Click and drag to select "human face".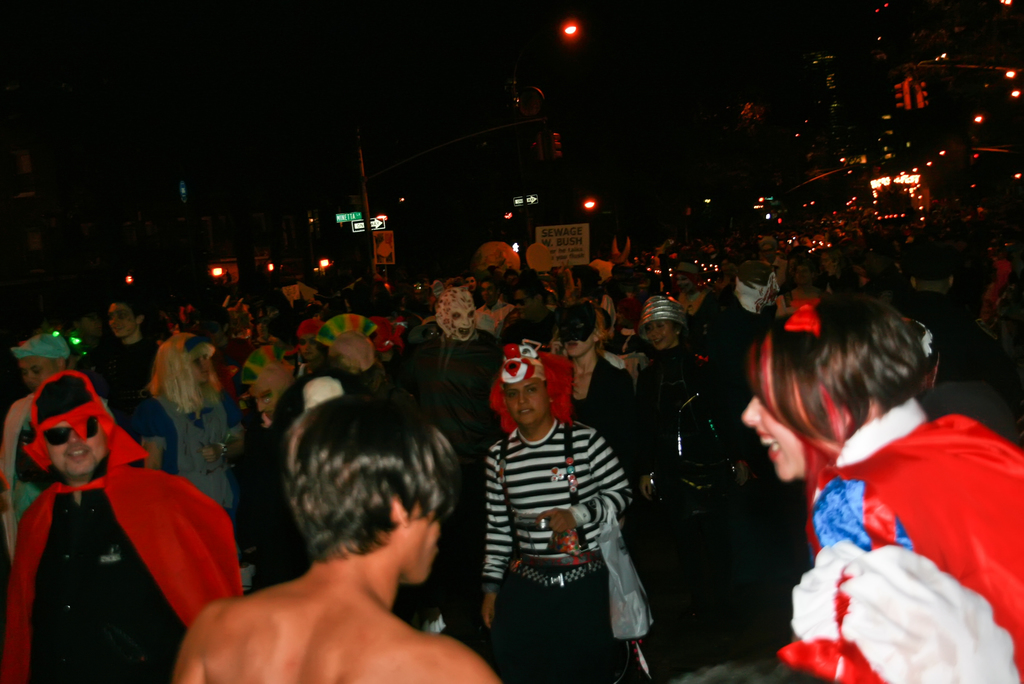
Selection: box(511, 289, 536, 323).
